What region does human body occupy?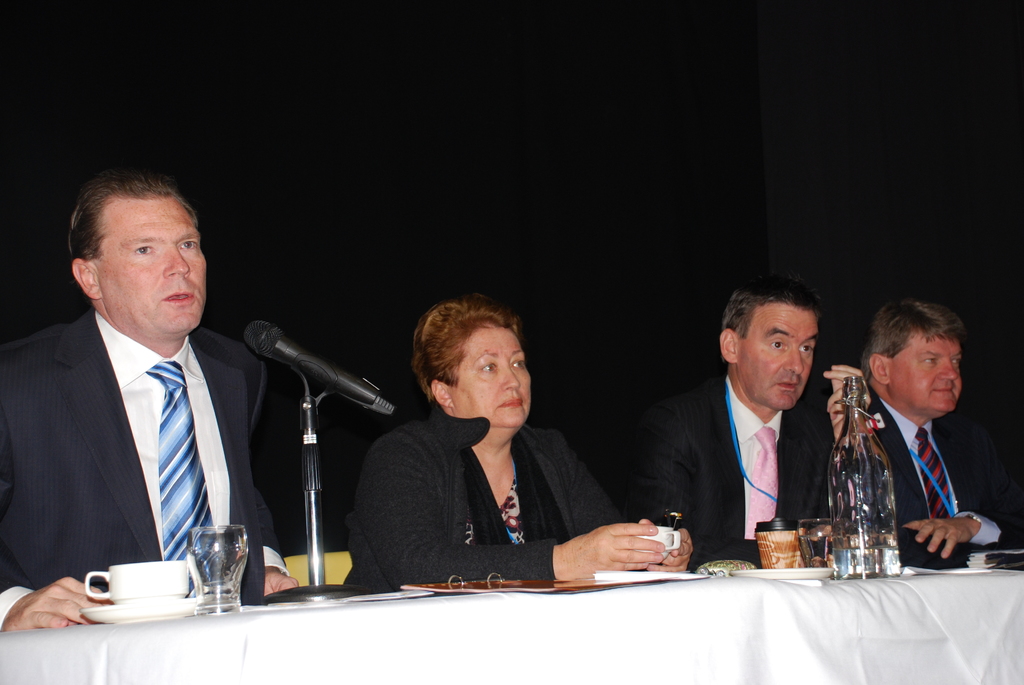
x1=0, y1=177, x2=300, y2=634.
